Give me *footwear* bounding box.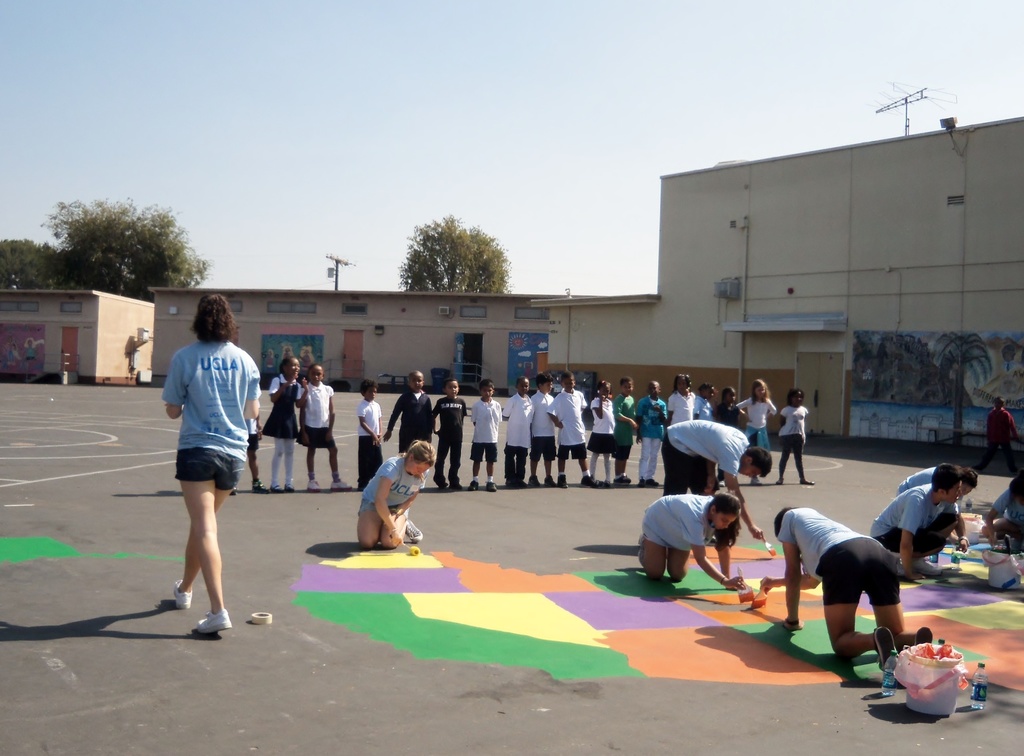
<box>196,607,232,633</box>.
